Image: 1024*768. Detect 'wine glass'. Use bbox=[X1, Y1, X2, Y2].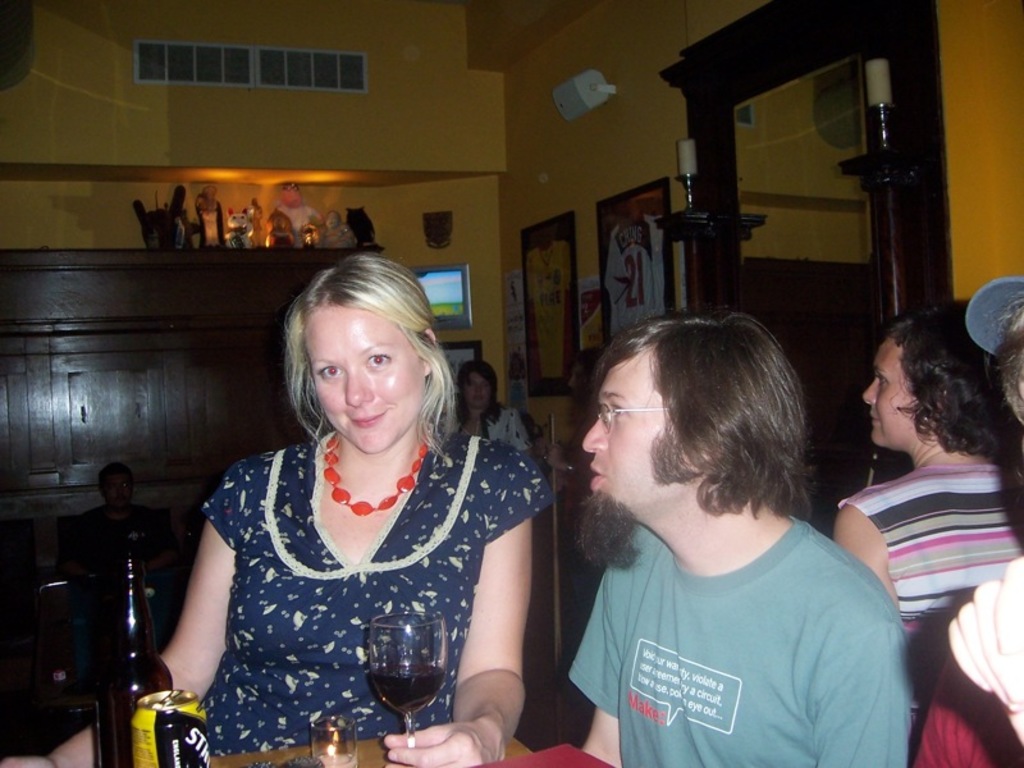
bbox=[374, 604, 451, 731].
